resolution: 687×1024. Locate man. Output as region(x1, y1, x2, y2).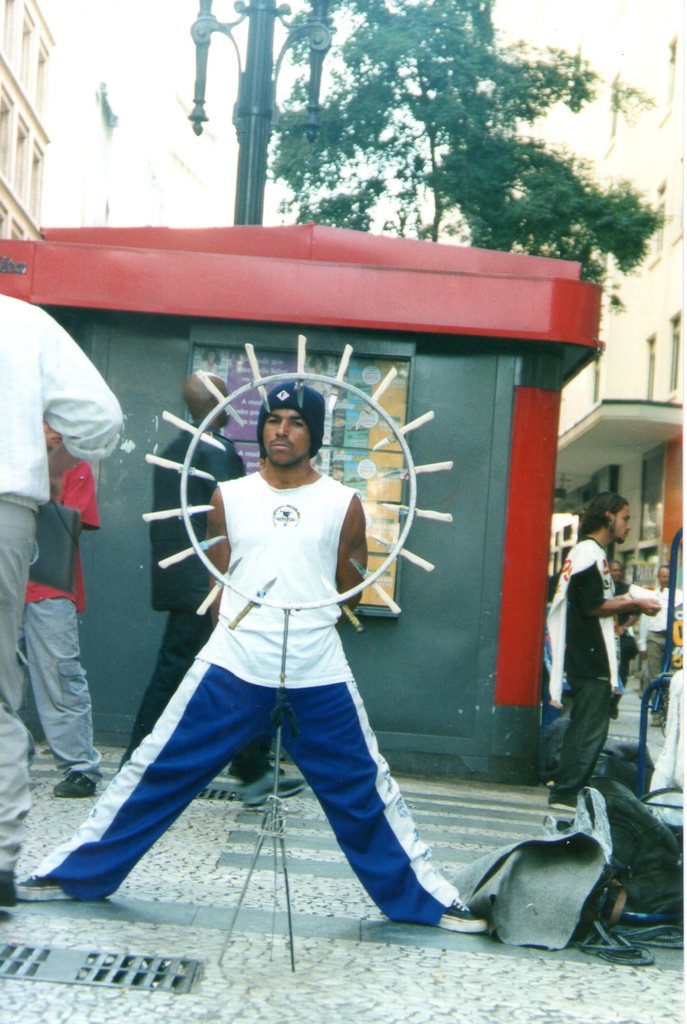
region(547, 493, 661, 842).
